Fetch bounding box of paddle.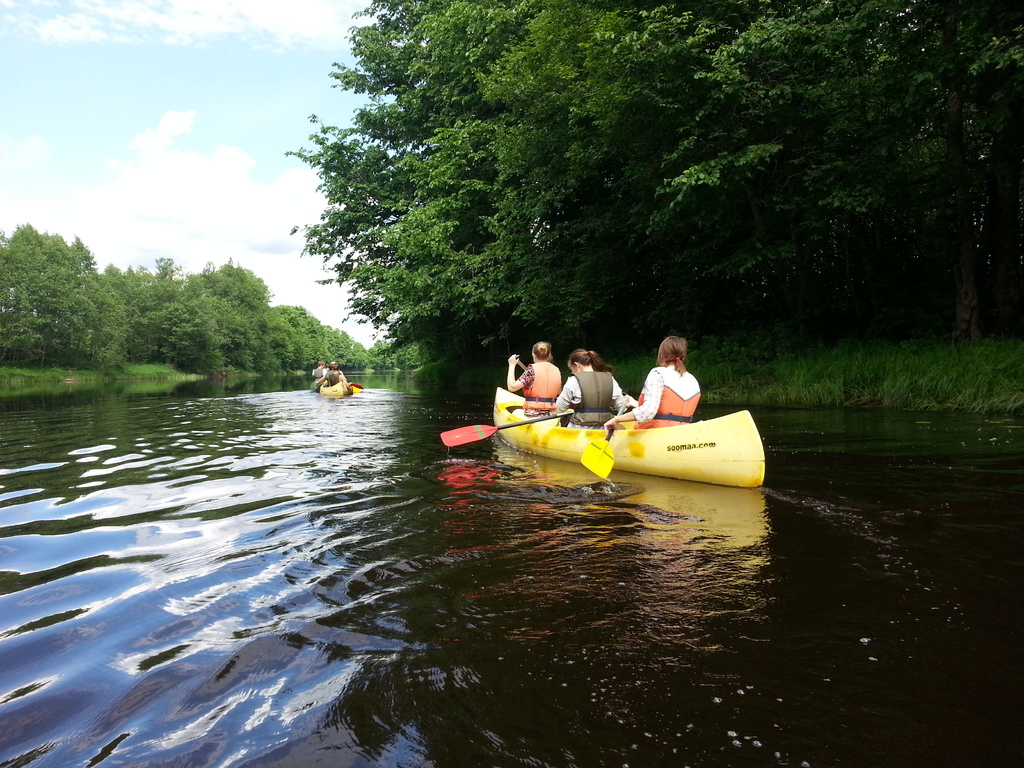
Bbox: [left=353, top=385, right=361, bottom=393].
